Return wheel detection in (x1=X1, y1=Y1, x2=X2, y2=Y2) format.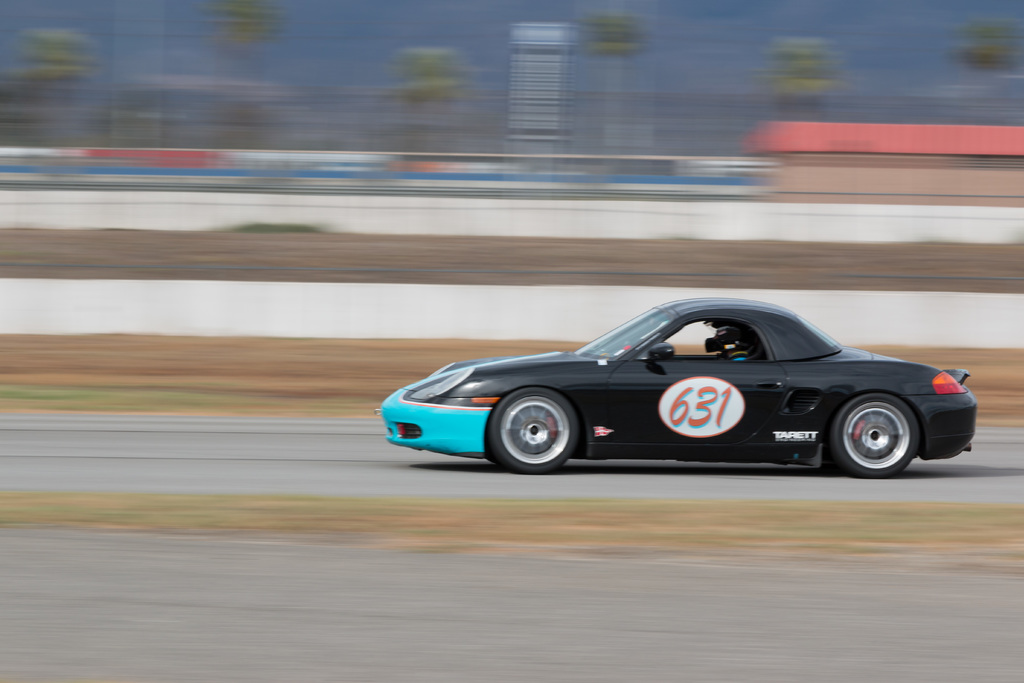
(x1=831, y1=391, x2=921, y2=479).
